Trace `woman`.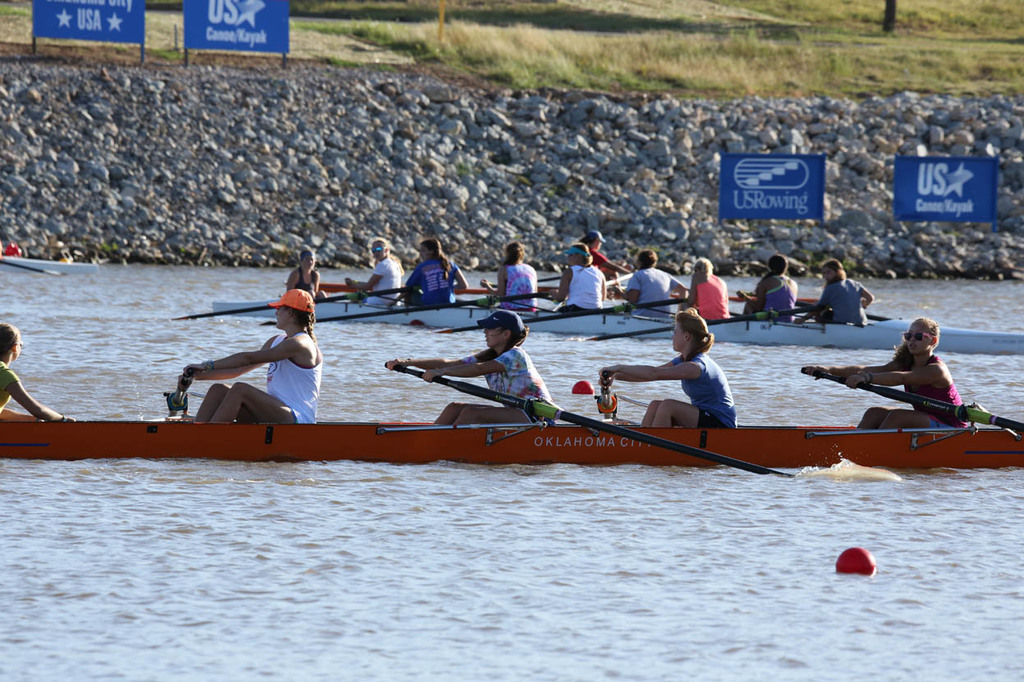
Traced to crop(800, 258, 876, 328).
